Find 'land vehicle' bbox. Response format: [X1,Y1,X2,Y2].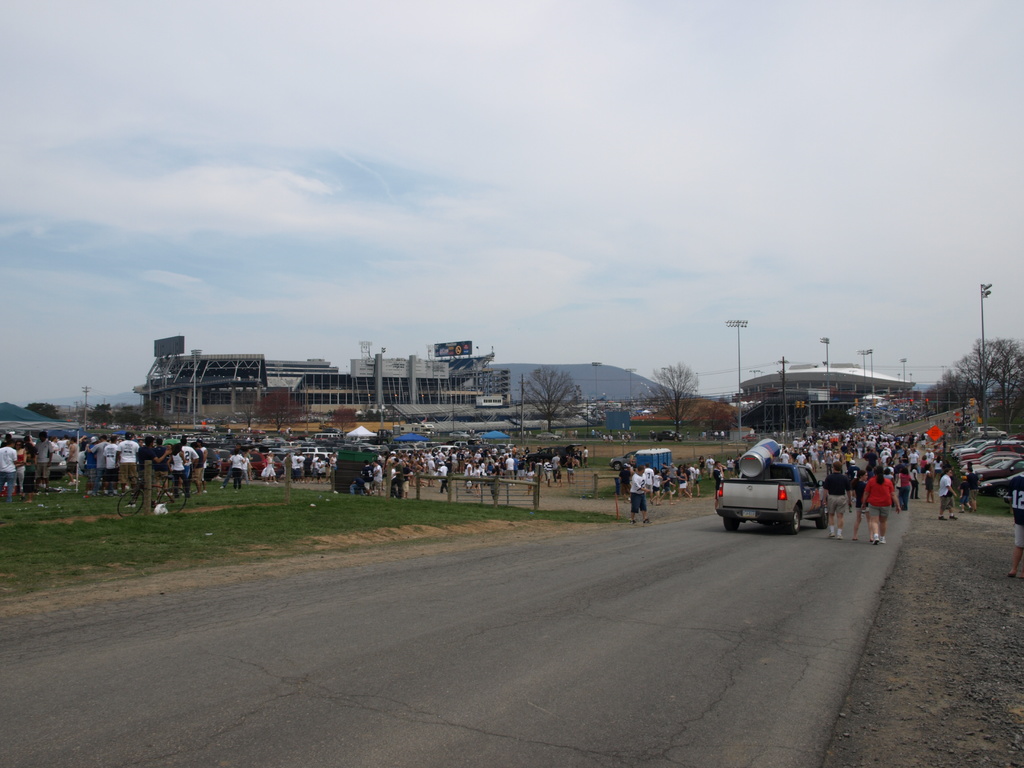
[223,451,280,478].
